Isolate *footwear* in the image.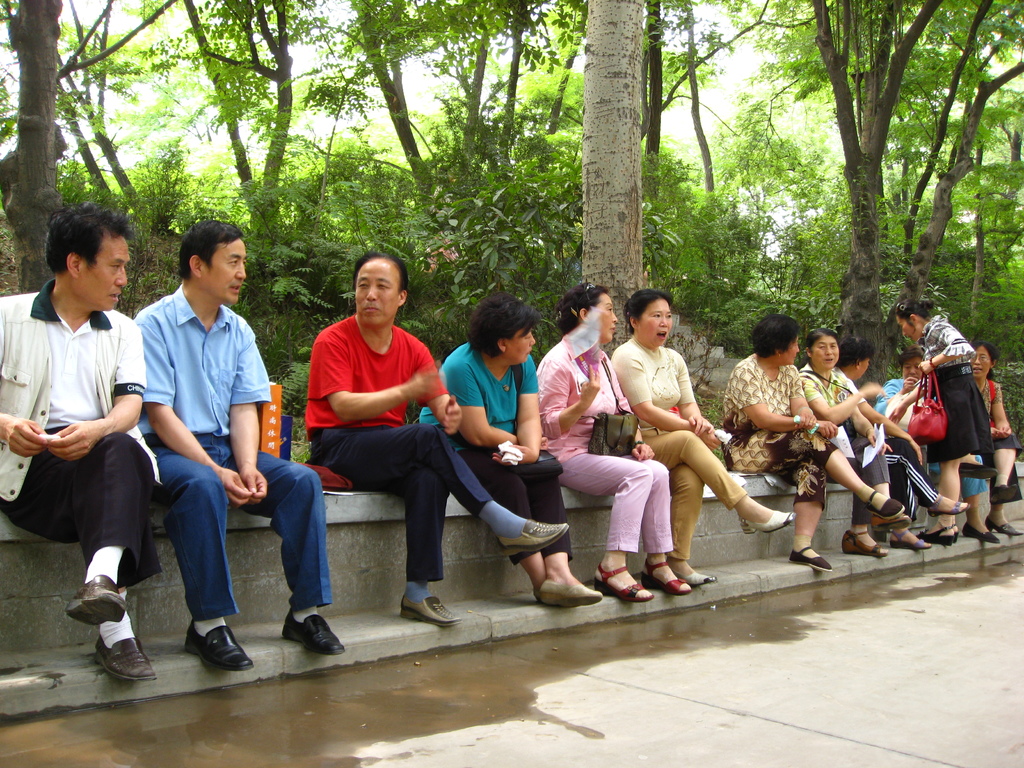
Isolated region: box=[927, 497, 971, 514].
